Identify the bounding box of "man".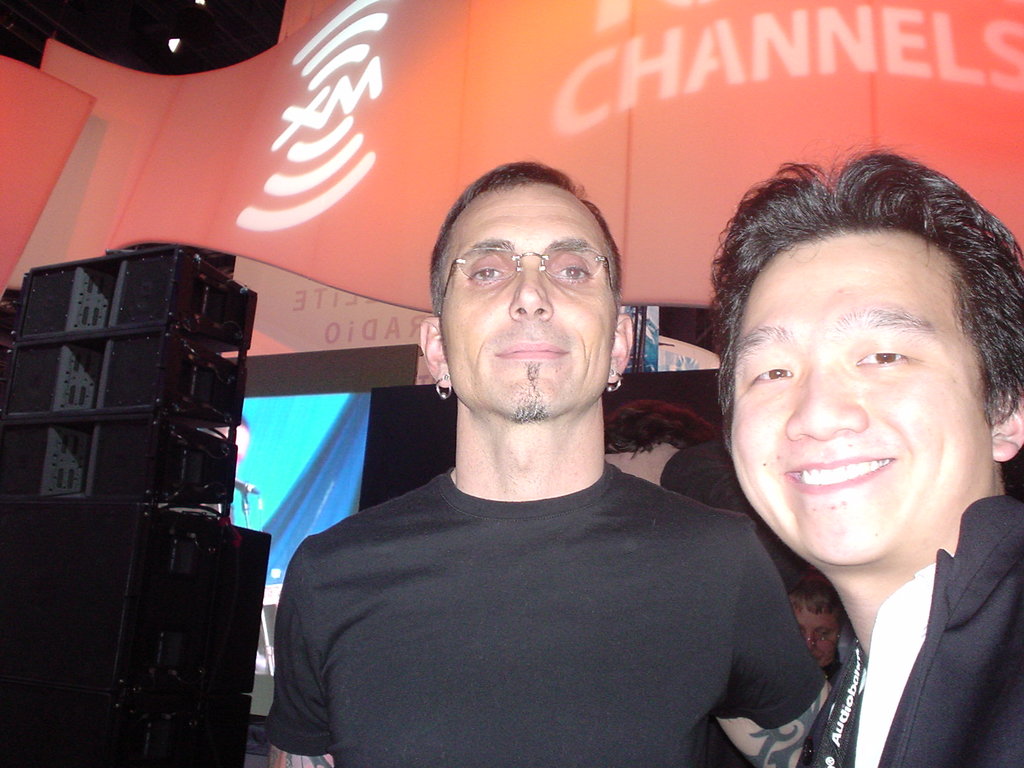
[707,136,1023,767].
